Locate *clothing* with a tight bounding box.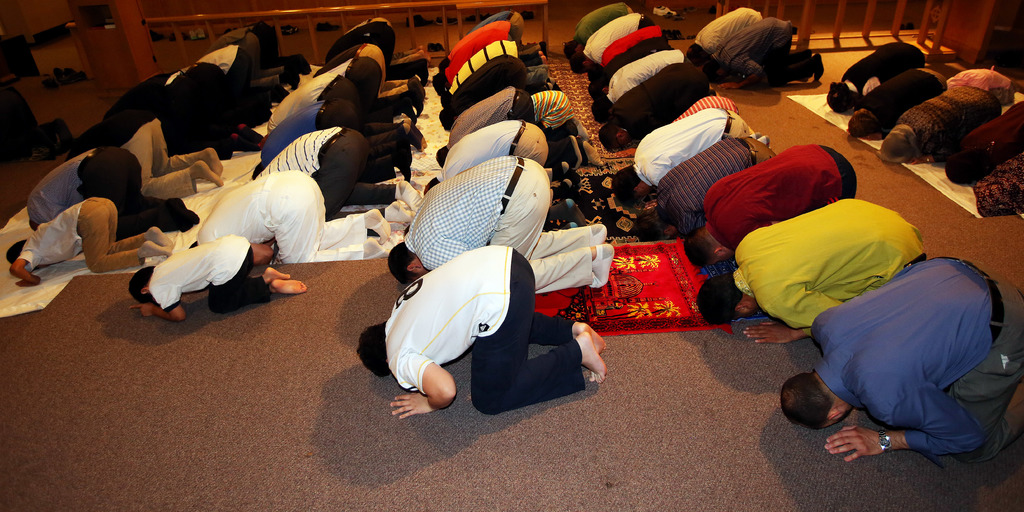
pyautogui.locateOnScreen(195, 168, 368, 259).
